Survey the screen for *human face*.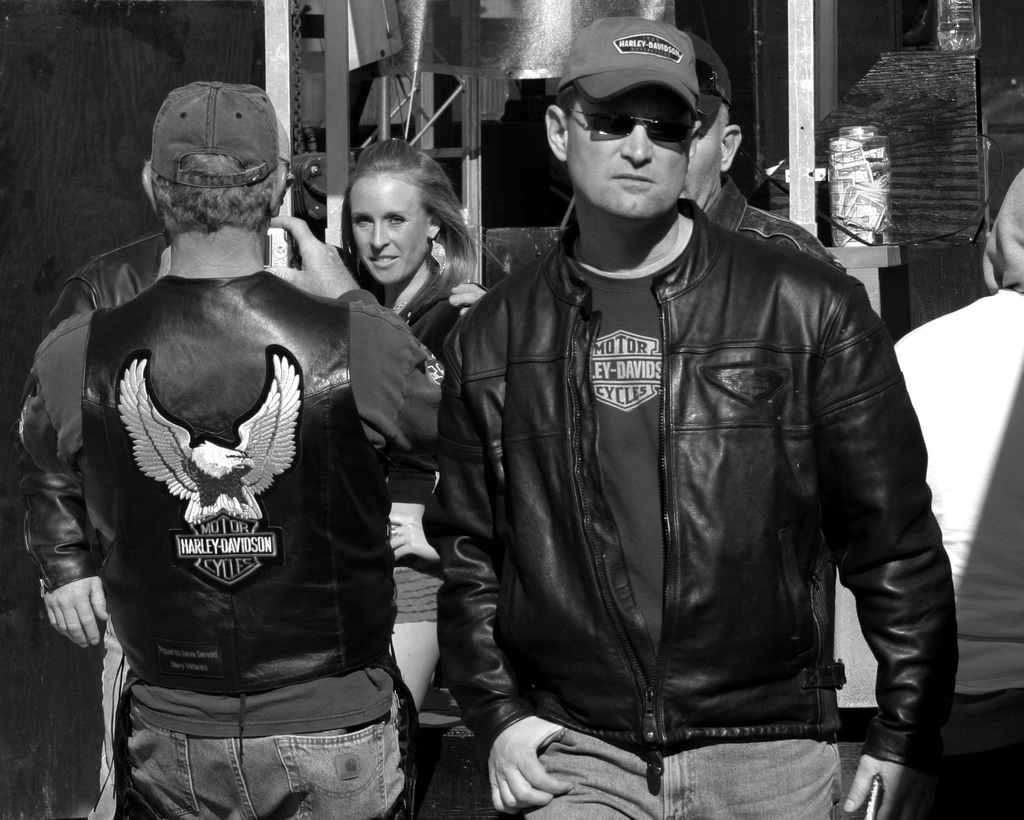
Survey found: box=[689, 83, 726, 205].
